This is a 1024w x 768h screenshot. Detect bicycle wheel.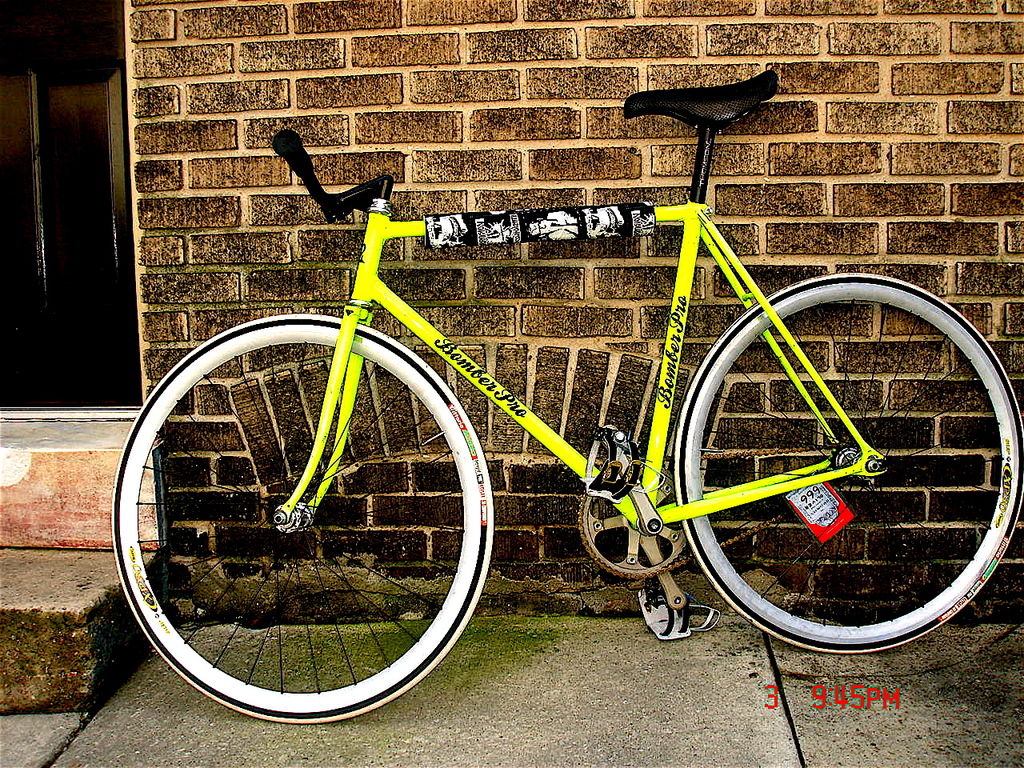
<box>113,313,494,725</box>.
